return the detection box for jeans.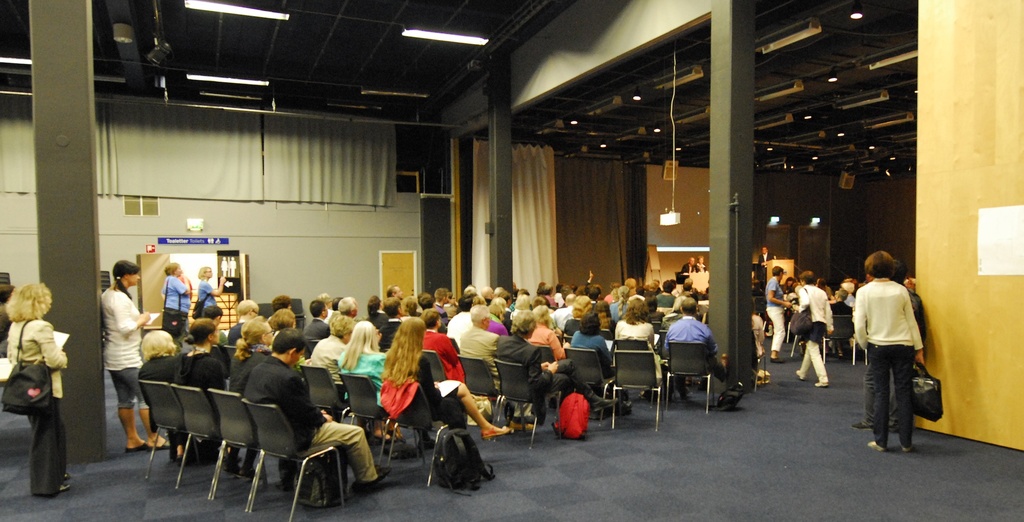
crop(767, 309, 783, 356).
